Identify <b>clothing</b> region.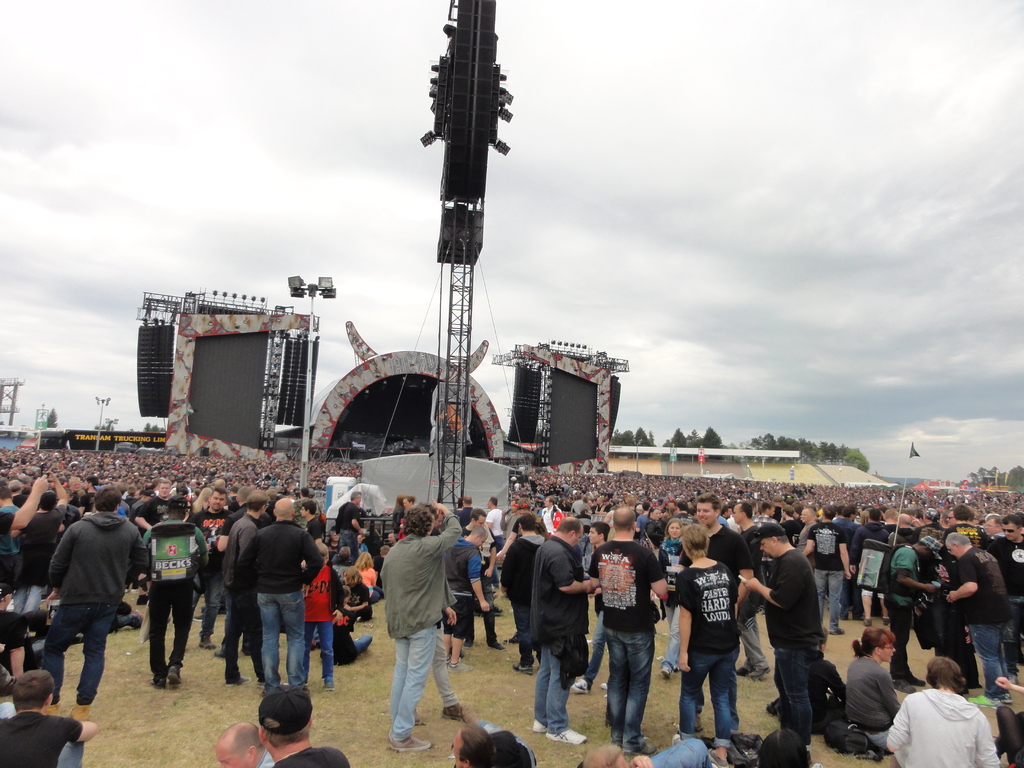
Region: [243,523,324,704].
